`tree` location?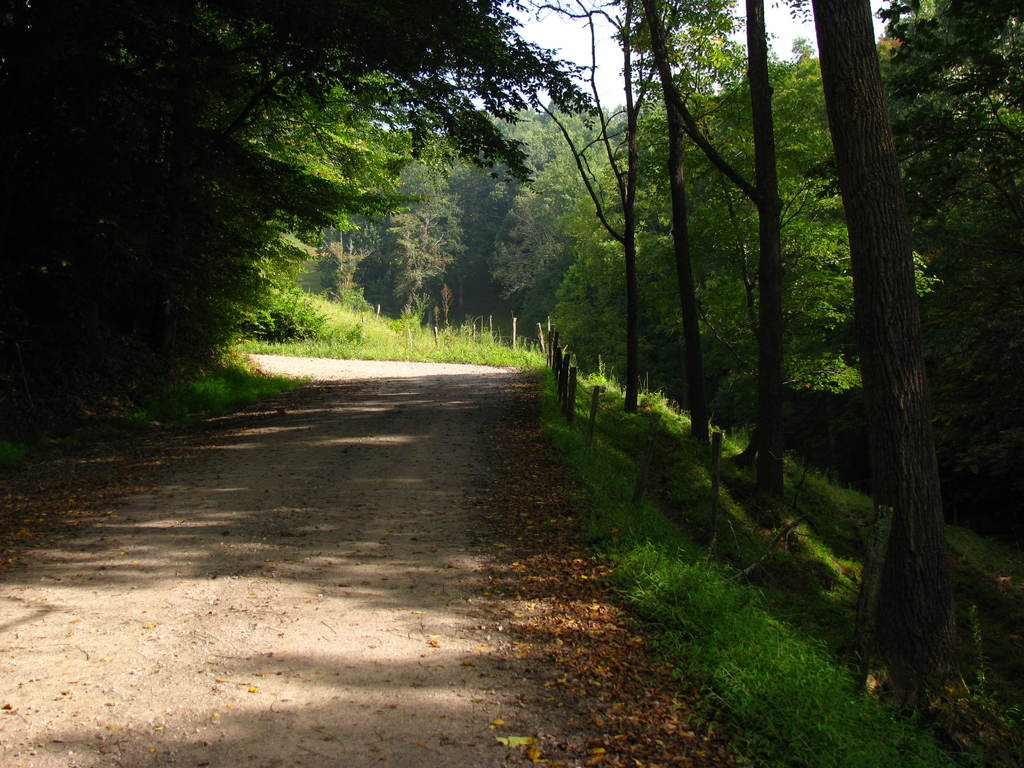
select_region(657, 0, 806, 500)
